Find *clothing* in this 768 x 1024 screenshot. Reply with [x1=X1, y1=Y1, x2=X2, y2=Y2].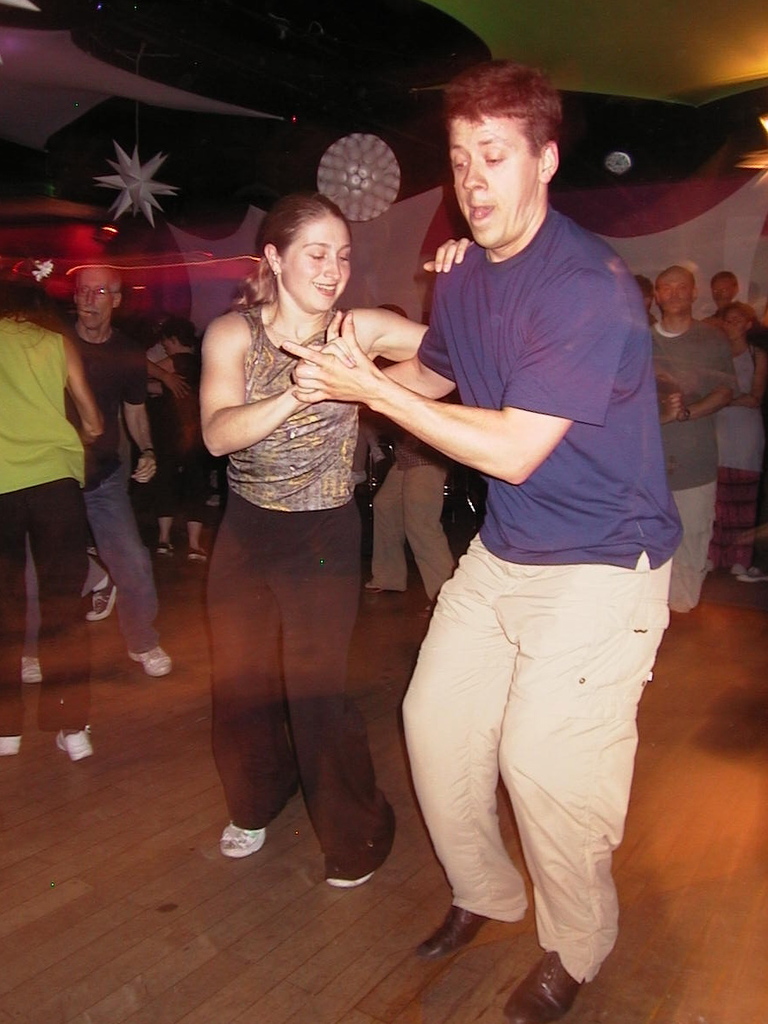
[x1=381, y1=93, x2=690, y2=964].
